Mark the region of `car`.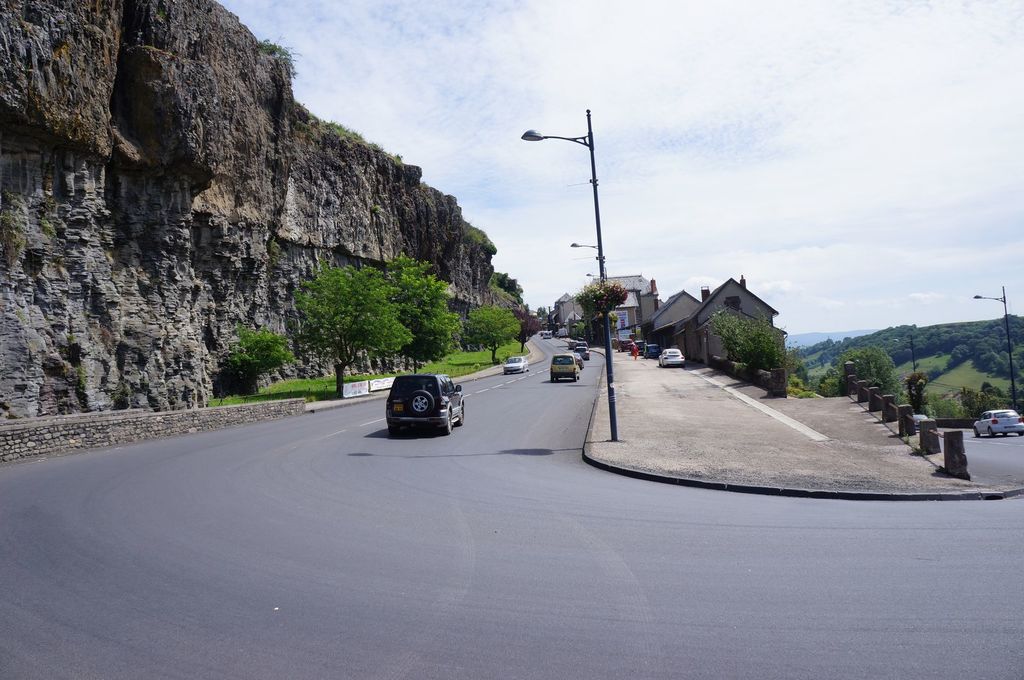
Region: left=383, top=366, right=461, bottom=442.
